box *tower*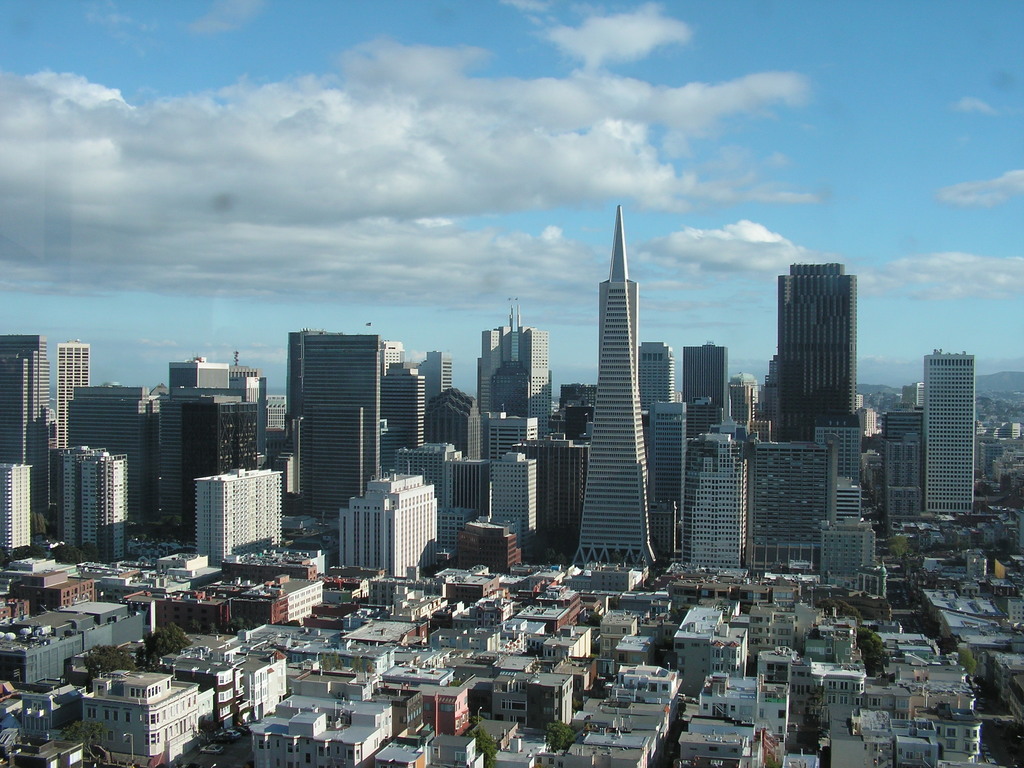
70/378/150/536
